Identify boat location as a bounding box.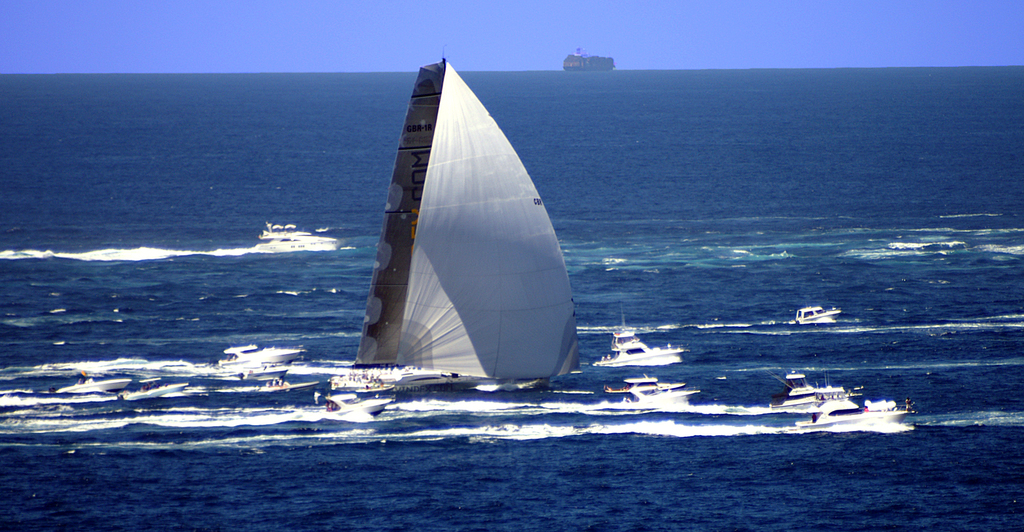
Rect(323, 385, 388, 421).
